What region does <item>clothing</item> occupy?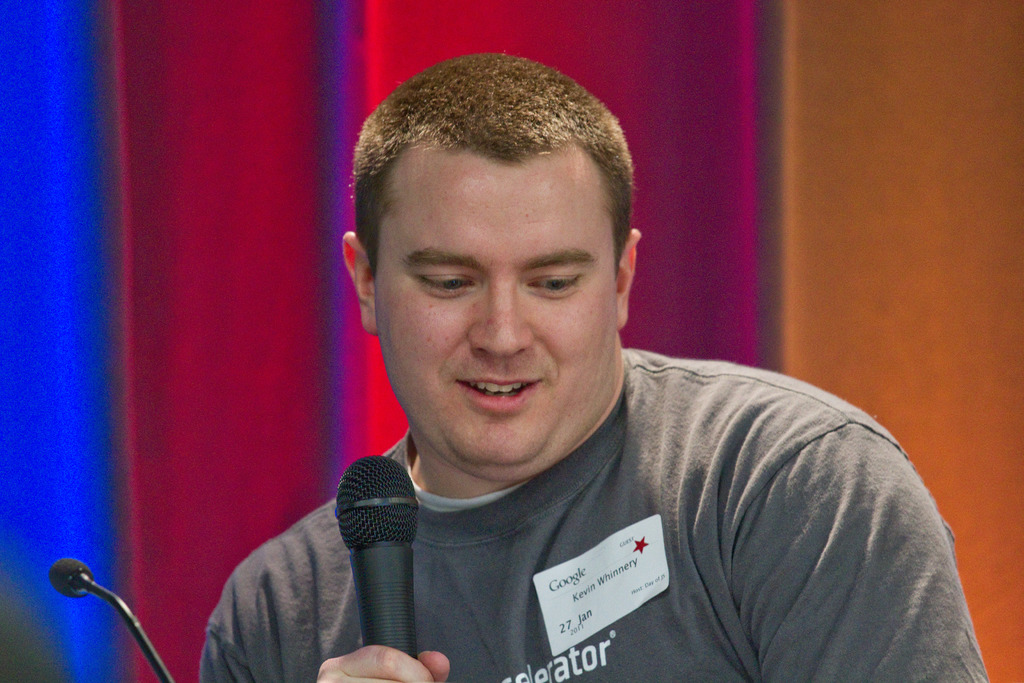
bbox=[235, 179, 945, 665].
